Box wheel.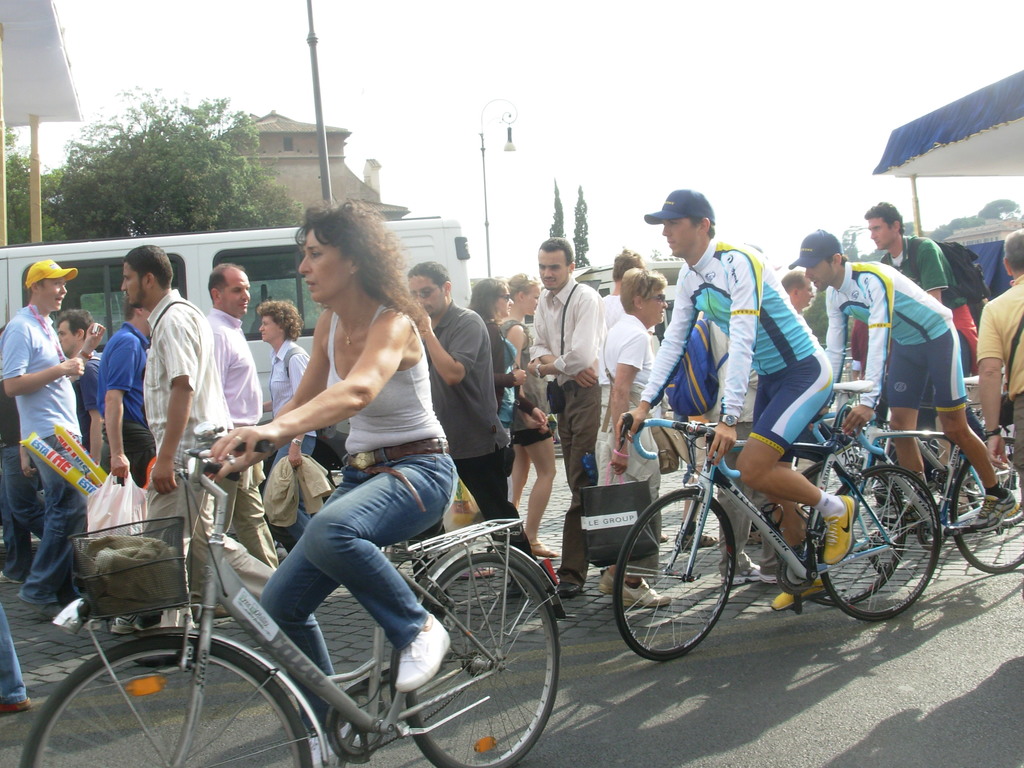
BBox(407, 549, 562, 767).
